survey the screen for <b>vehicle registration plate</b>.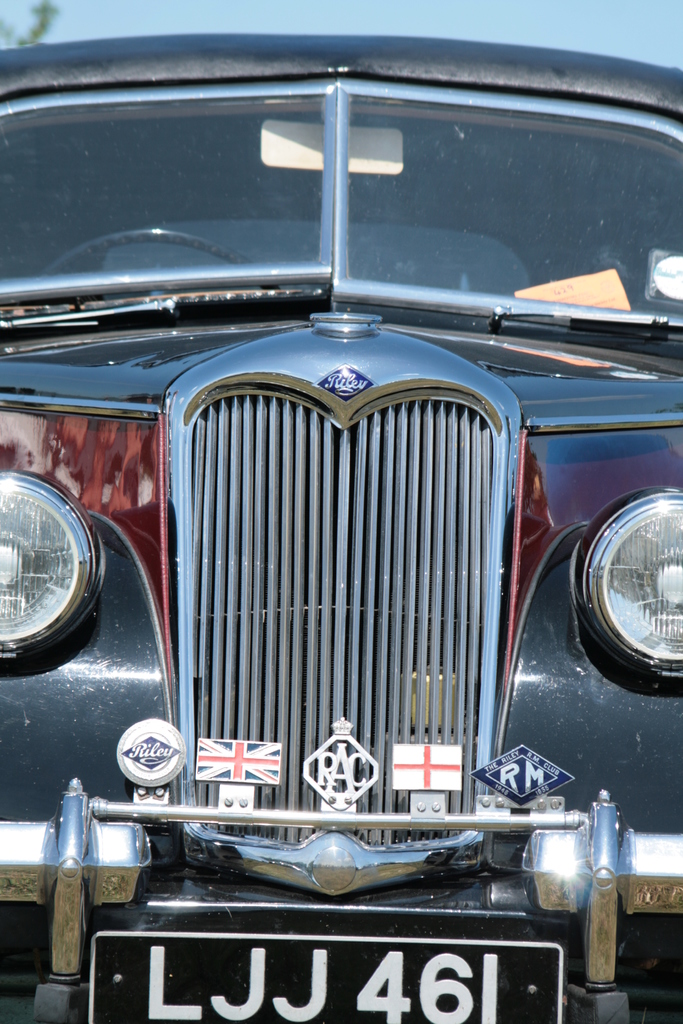
Survey found: crop(85, 935, 568, 1023).
